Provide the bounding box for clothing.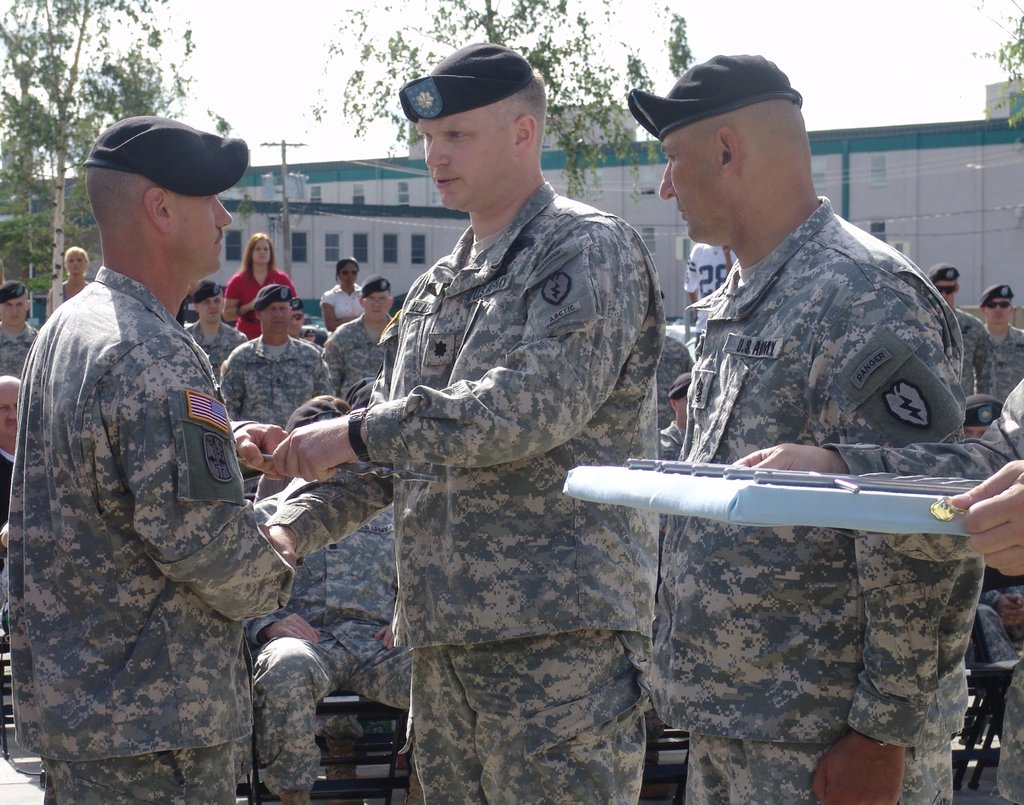
[x1=970, y1=325, x2=1023, y2=413].
